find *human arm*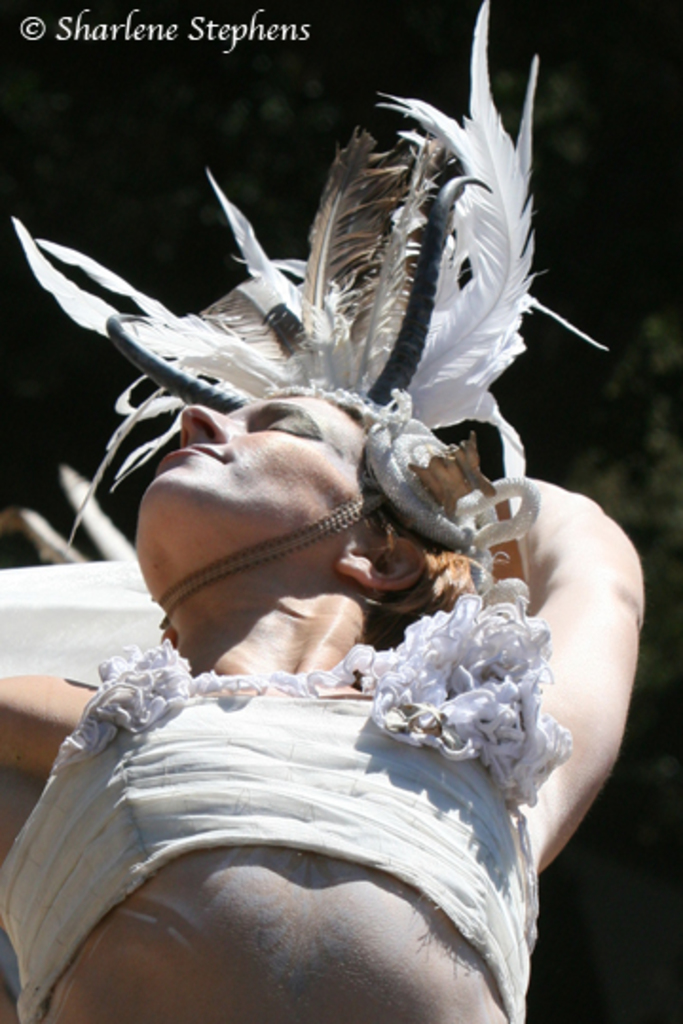
Rect(0, 664, 108, 853)
